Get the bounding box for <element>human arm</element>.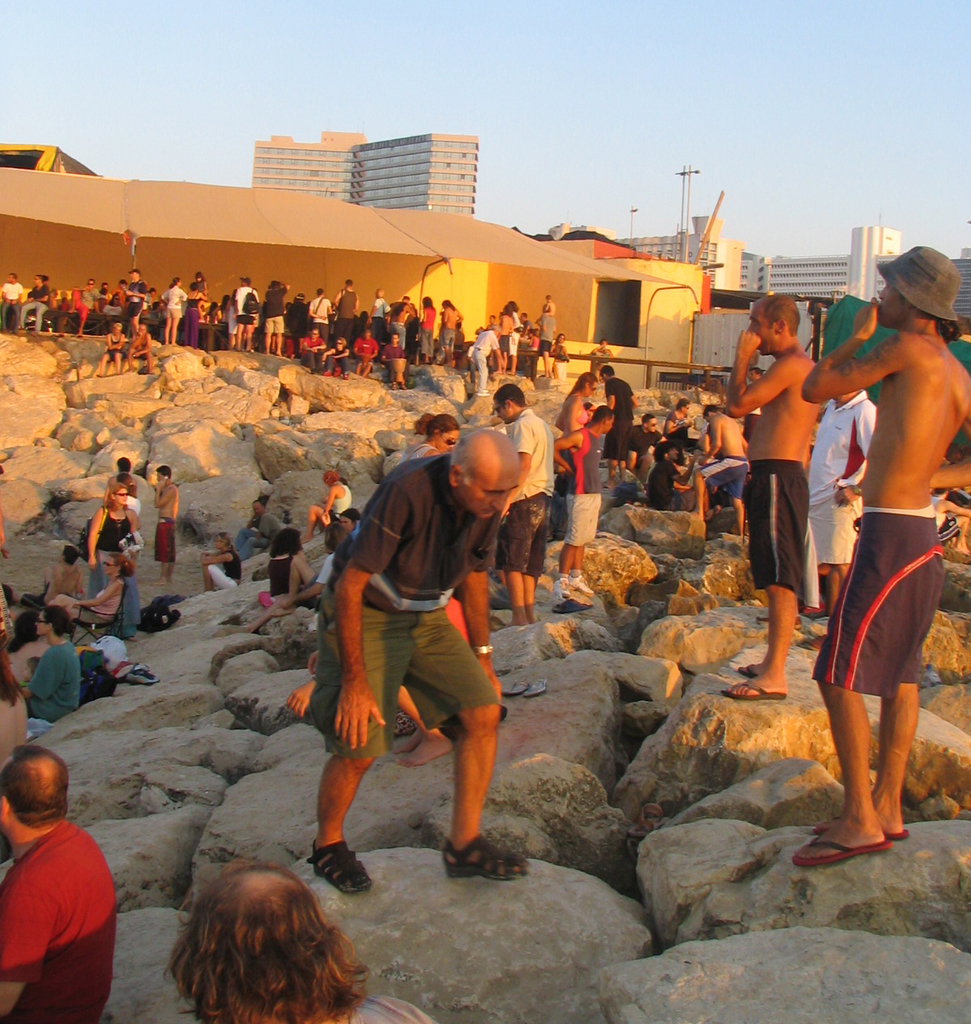
box=[565, 395, 579, 431].
